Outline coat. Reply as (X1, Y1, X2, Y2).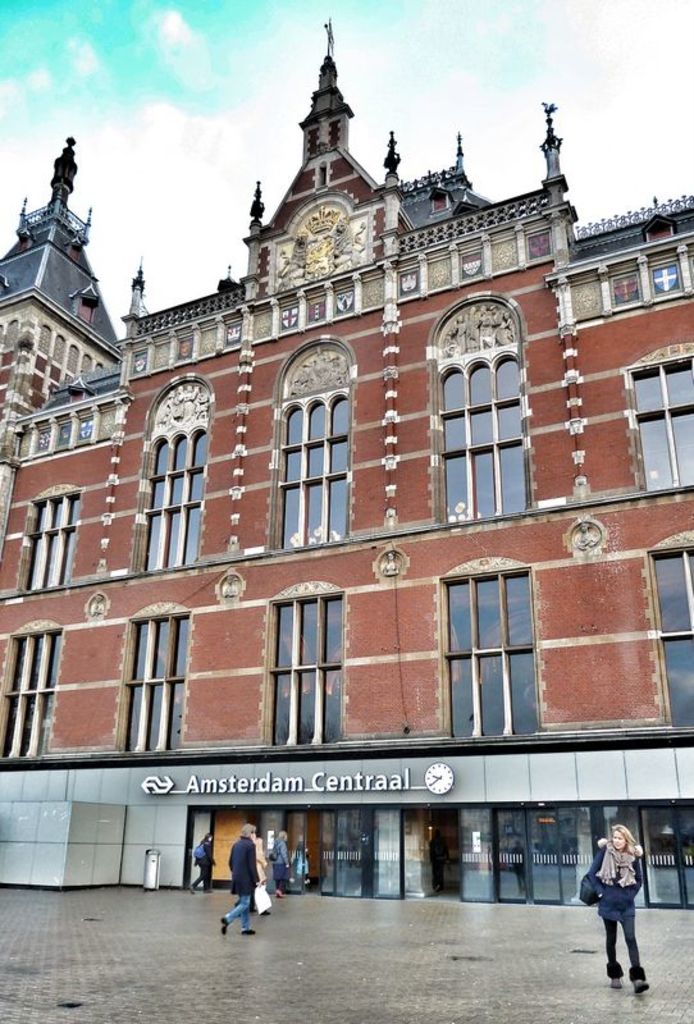
(232, 833, 255, 892).
